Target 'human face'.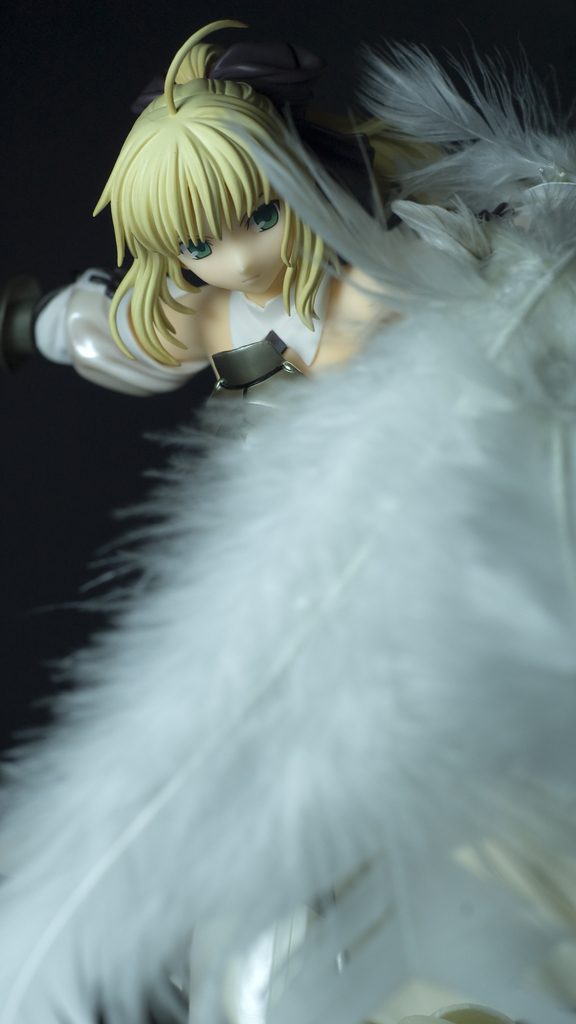
Target region: 189:211:290:287.
